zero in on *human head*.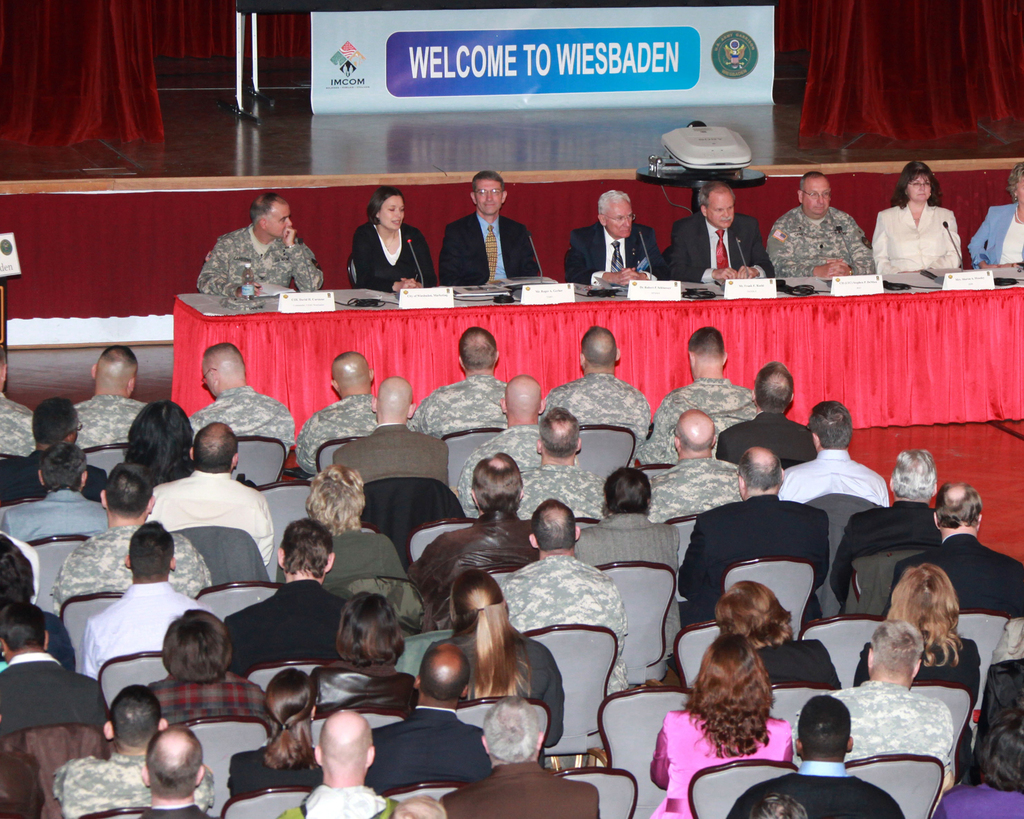
Zeroed in: pyautogui.locateOnScreen(893, 565, 961, 630).
